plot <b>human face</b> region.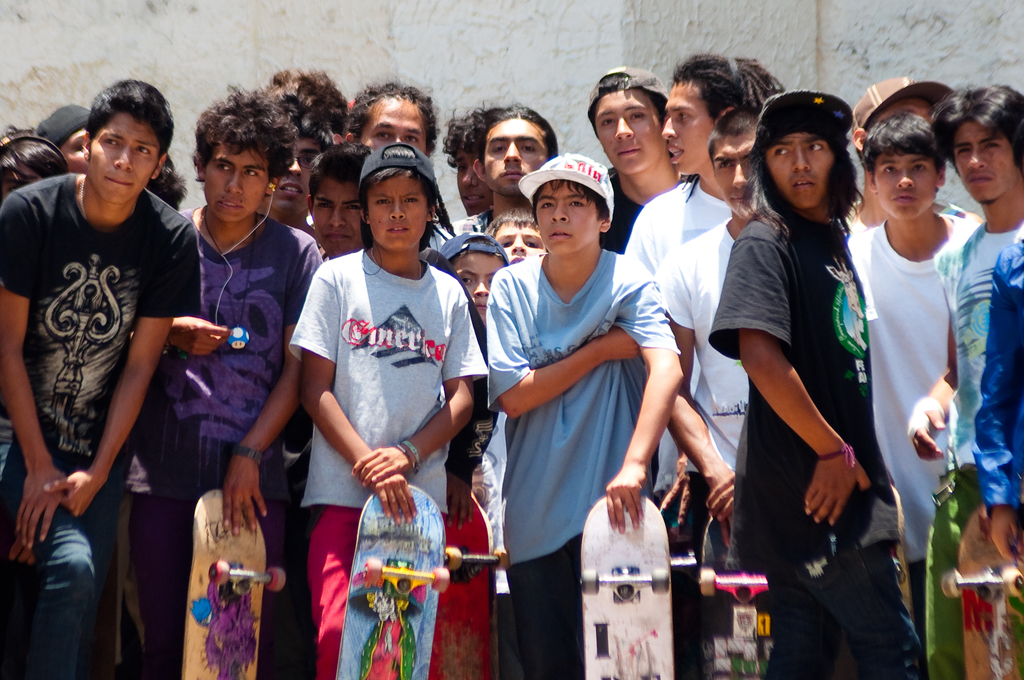
Plotted at 204, 149, 266, 222.
